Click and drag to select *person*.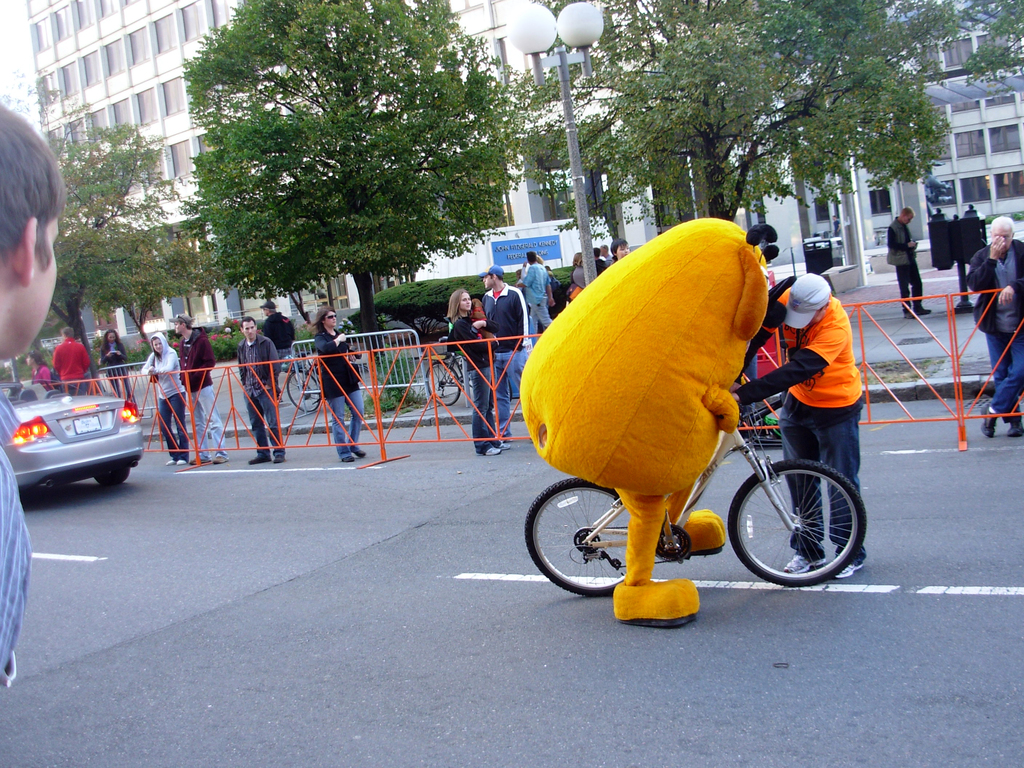
Selection: box(0, 109, 71, 688).
